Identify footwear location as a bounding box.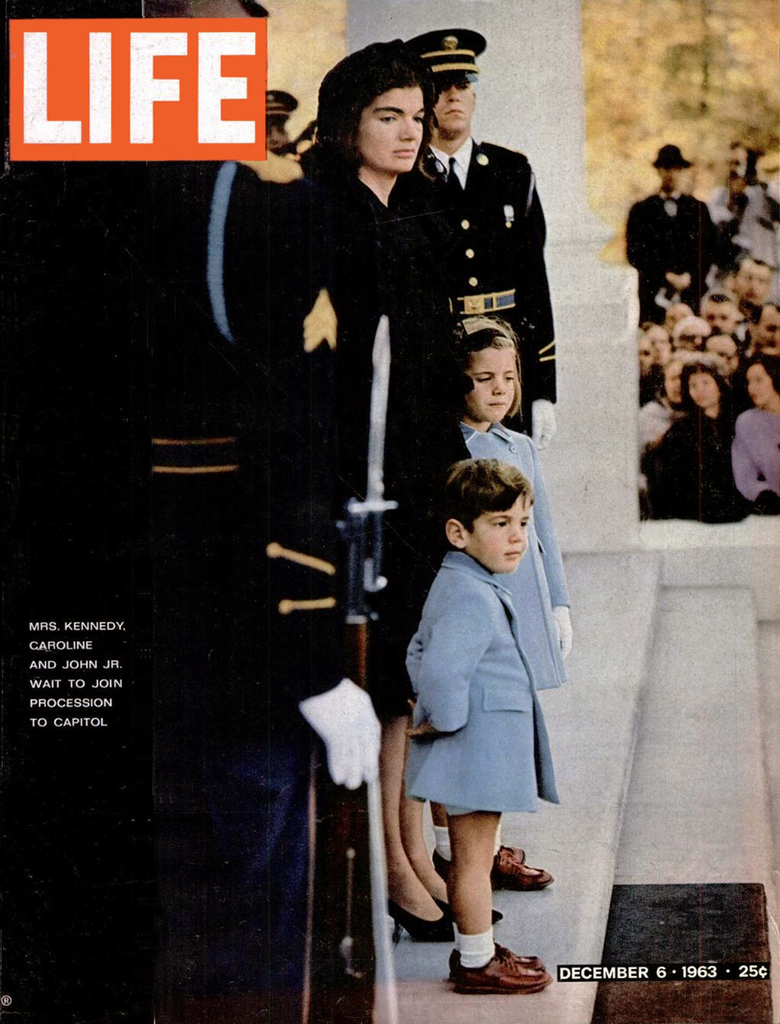
382:889:458:943.
